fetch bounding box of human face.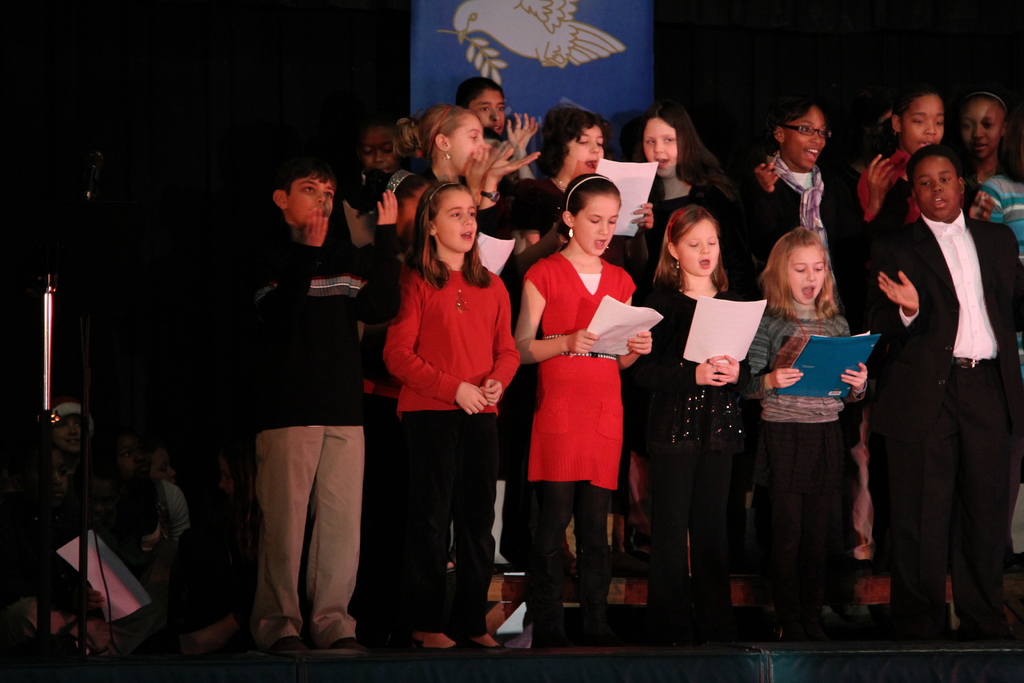
Bbox: (left=572, top=194, right=618, bottom=255).
